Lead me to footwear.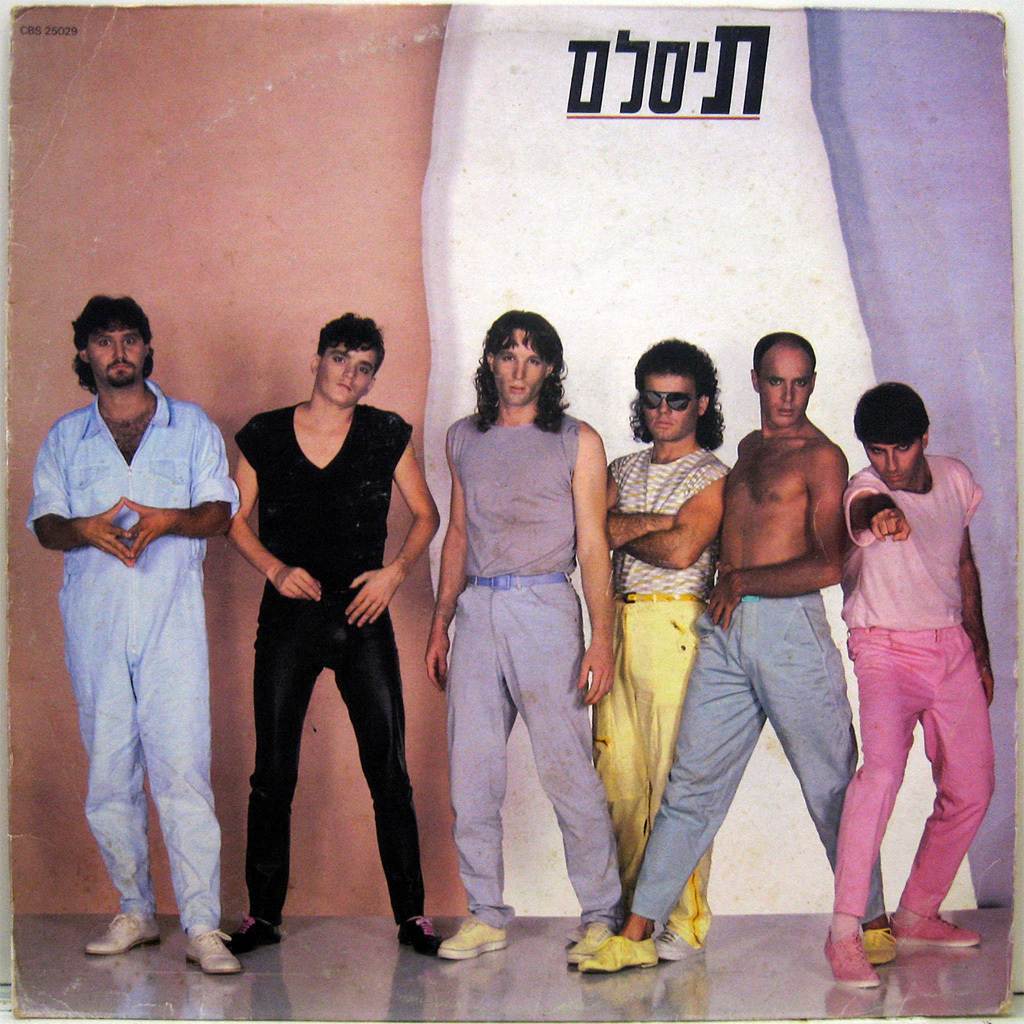
Lead to <region>652, 926, 704, 955</region>.
